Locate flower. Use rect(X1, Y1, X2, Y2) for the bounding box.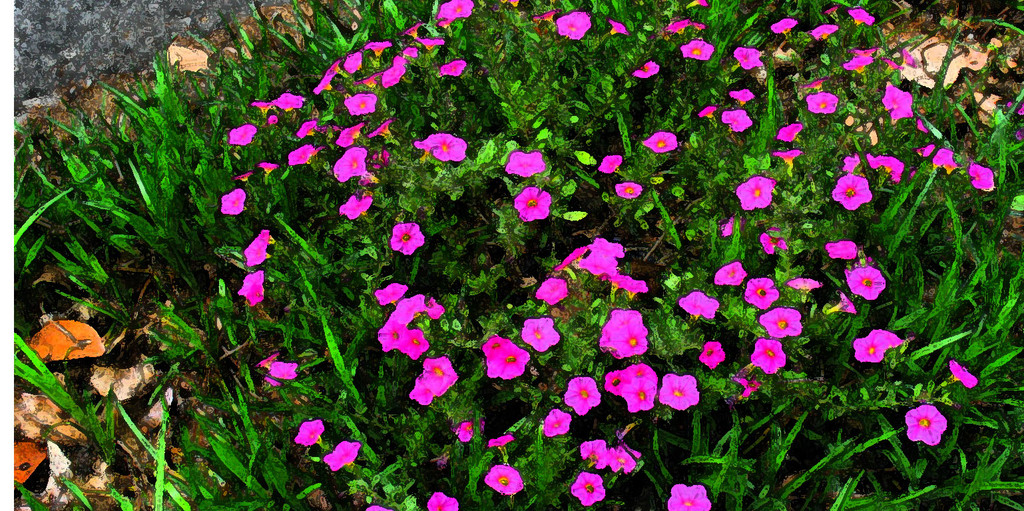
rect(633, 61, 659, 81).
